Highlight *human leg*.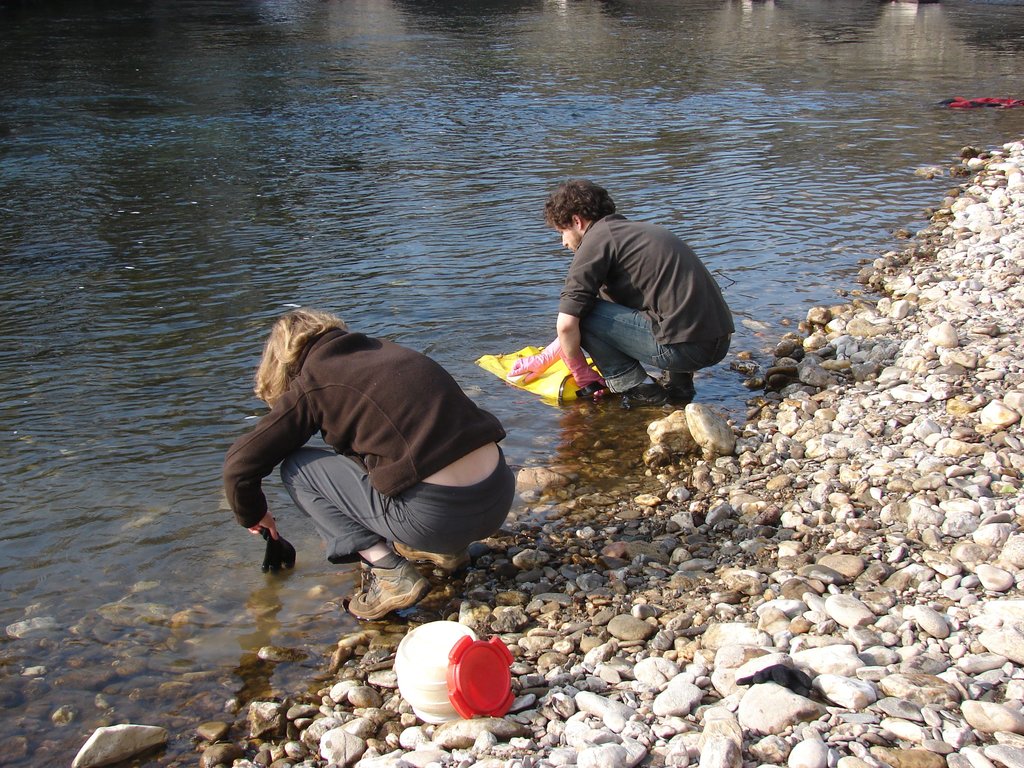
Highlighted region: (579, 297, 708, 404).
